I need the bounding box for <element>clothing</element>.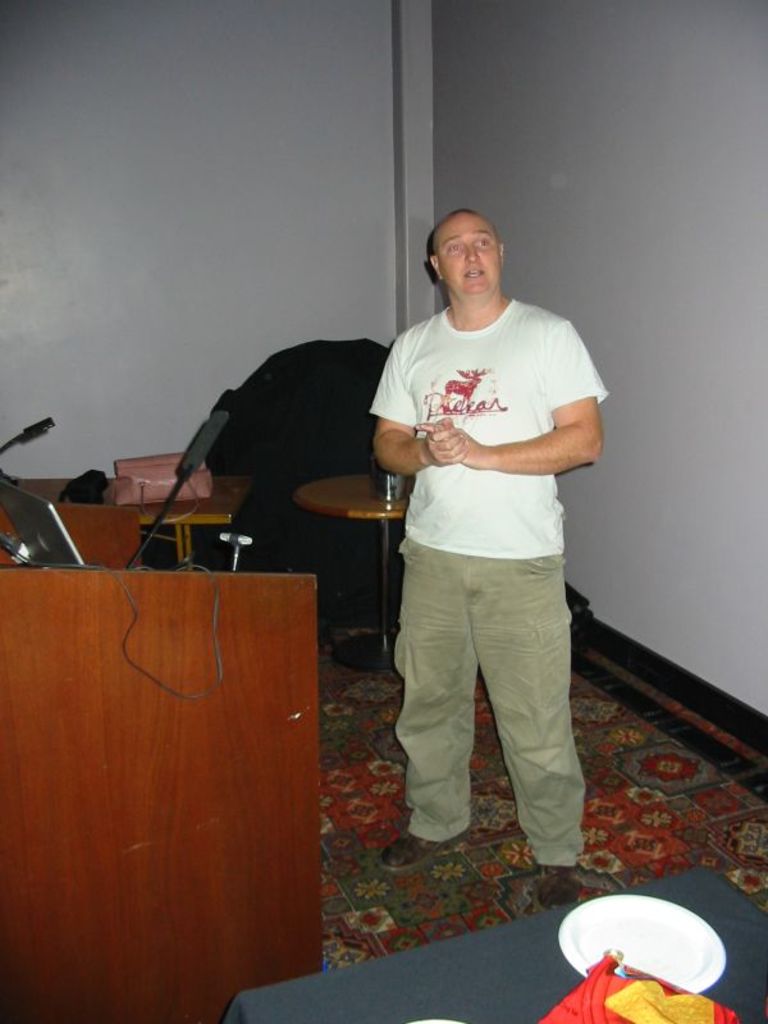
Here it is: x1=370, y1=228, x2=598, y2=844.
